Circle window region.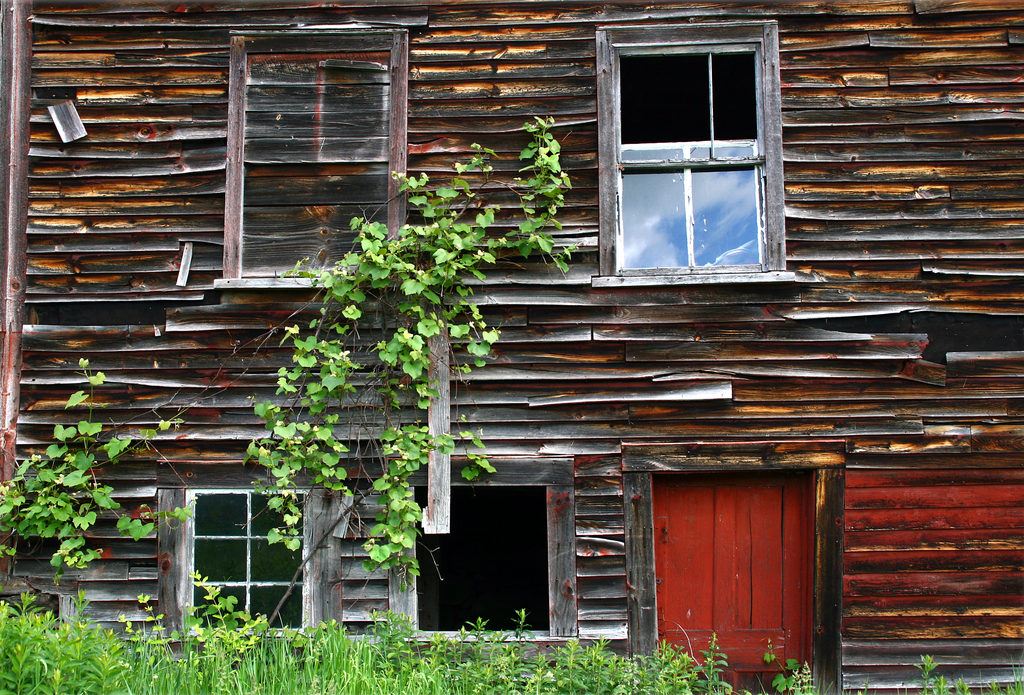
Region: (x1=598, y1=15, x2=799, y2=283).
